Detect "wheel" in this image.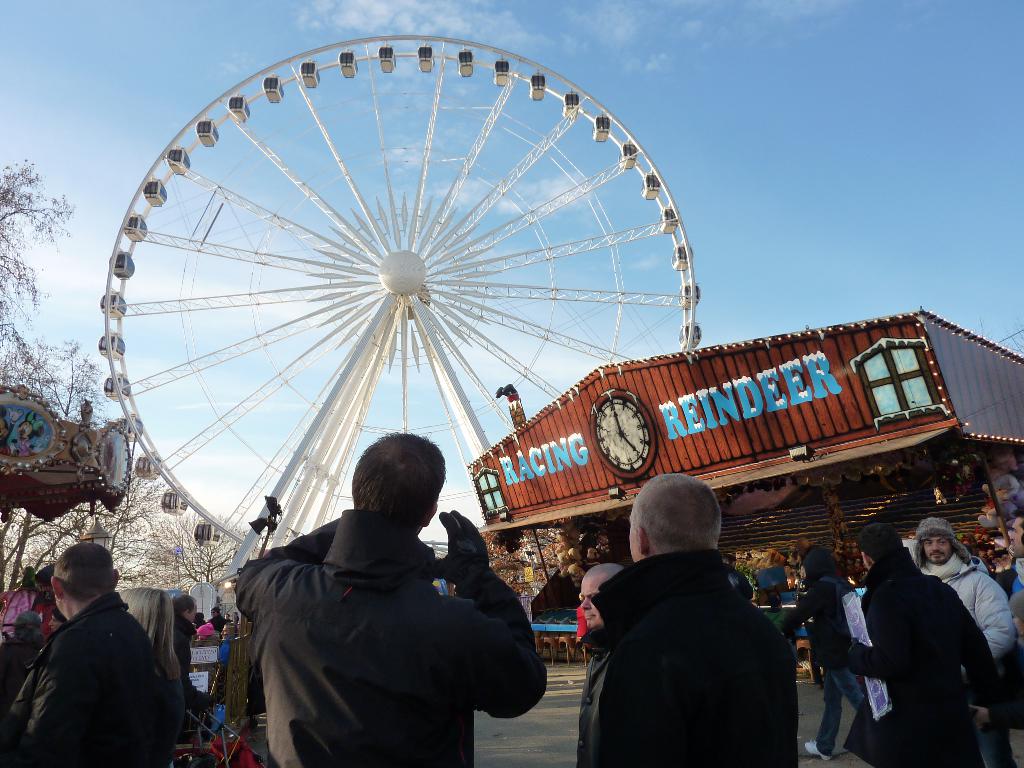
Detection: bbox=[99, 35, 703, 554].
